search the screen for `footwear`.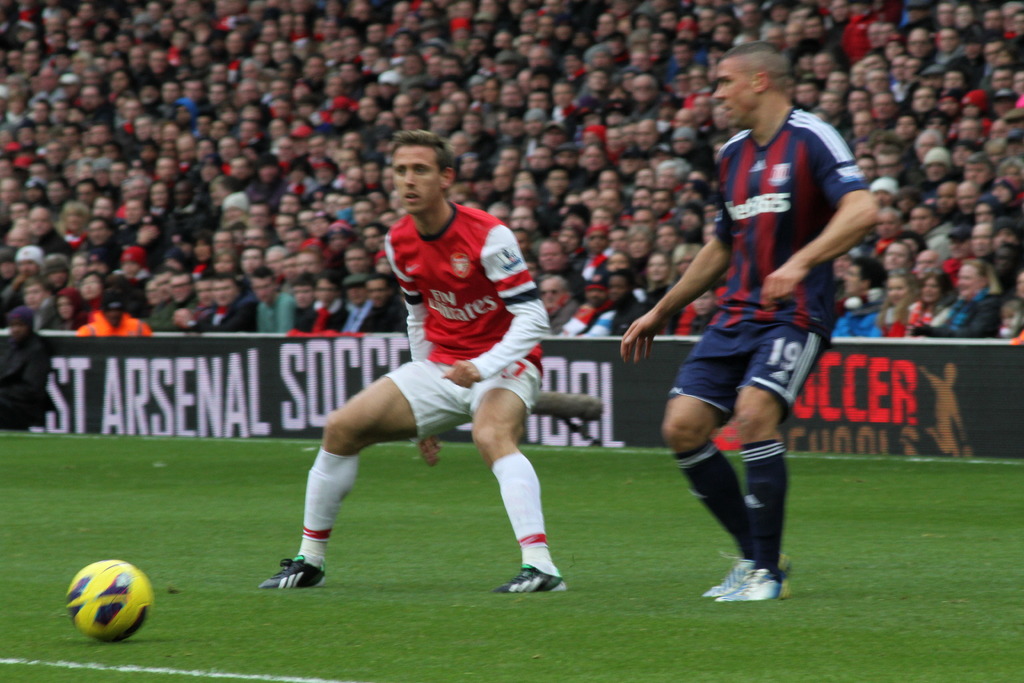
Found at box(726, 554, 798, 602).
